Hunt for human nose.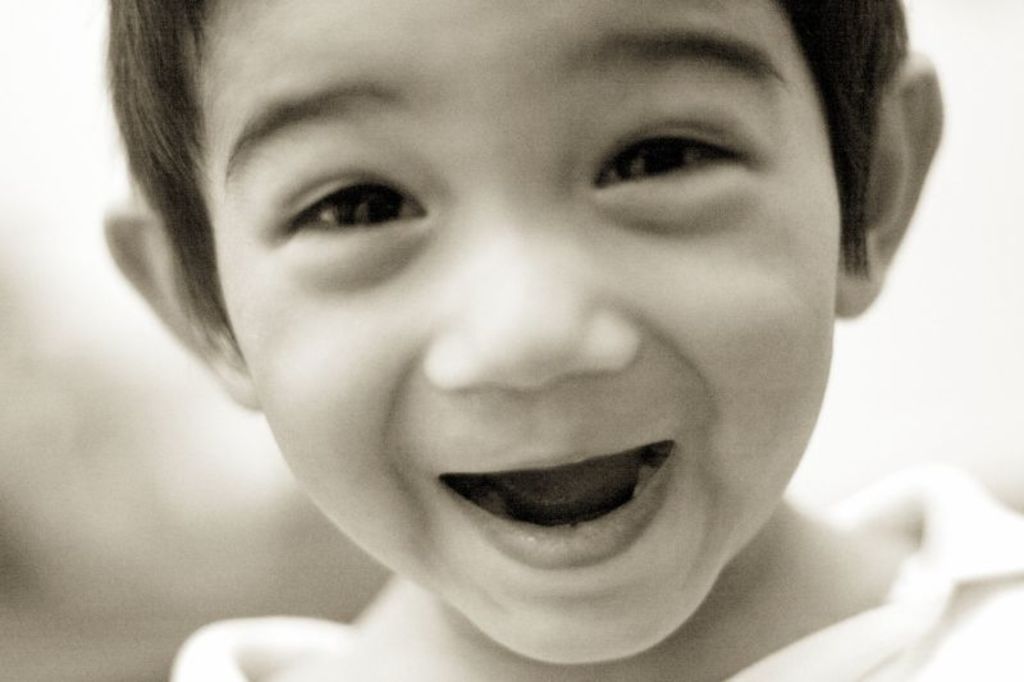
Hunted down at {"left": 412, "top": 184, "right": 645, "bottom": 395}.
